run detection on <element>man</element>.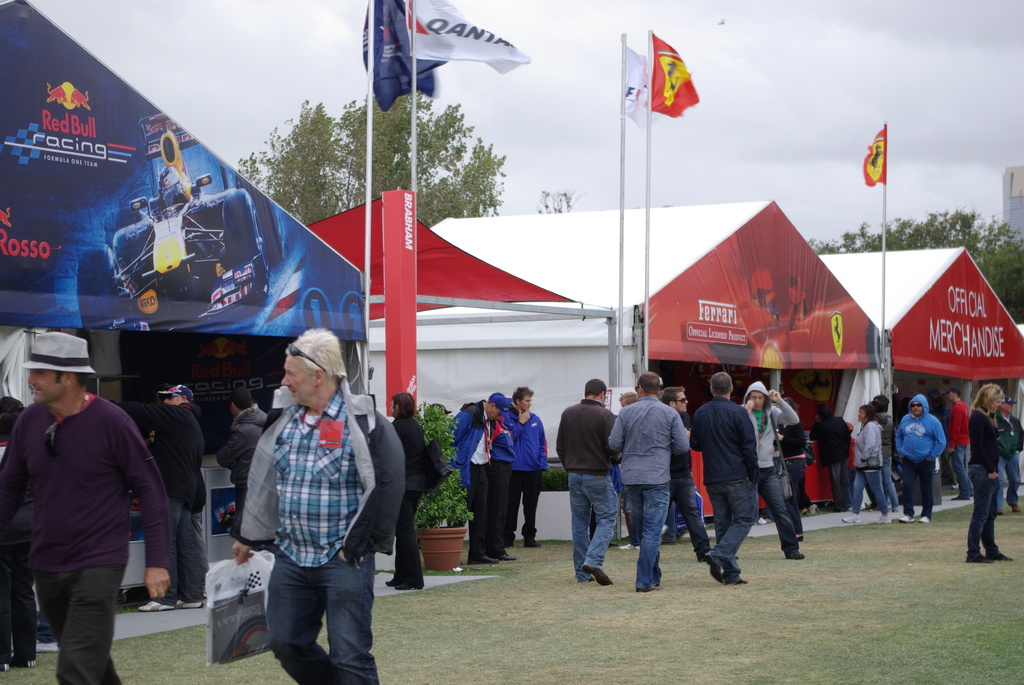
Result: <box>895,388,933,529</box>.
